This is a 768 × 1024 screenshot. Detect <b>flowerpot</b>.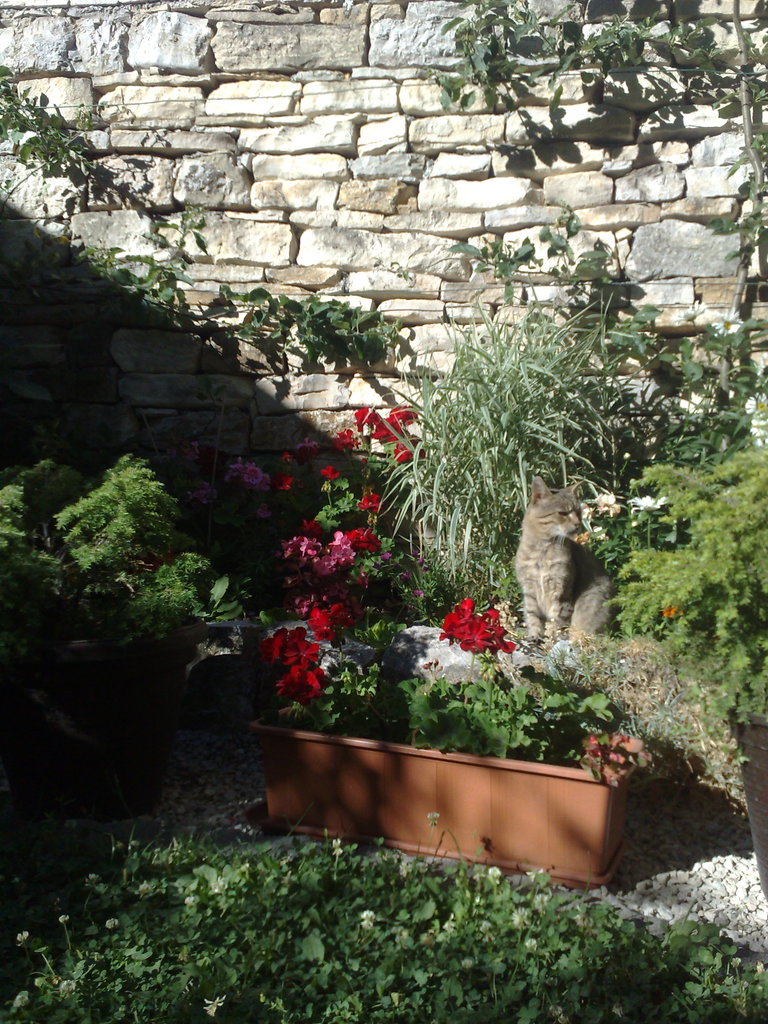
left=30, top=630, right=188, bottom=812.
